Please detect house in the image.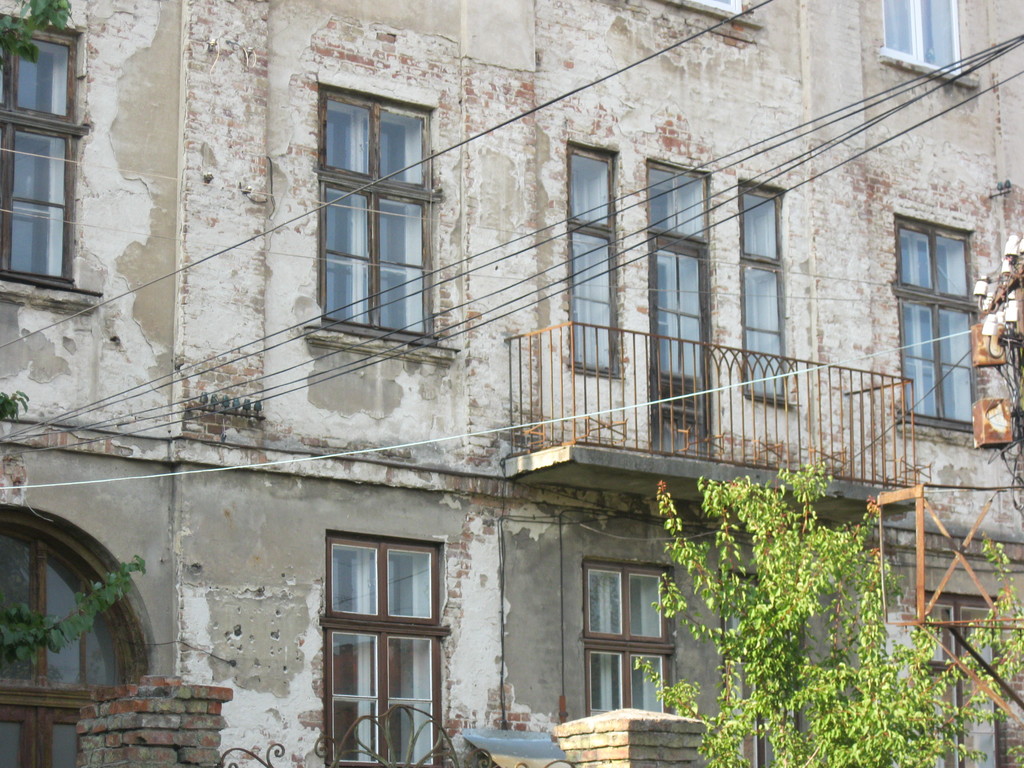
[4,0,1023,767].
